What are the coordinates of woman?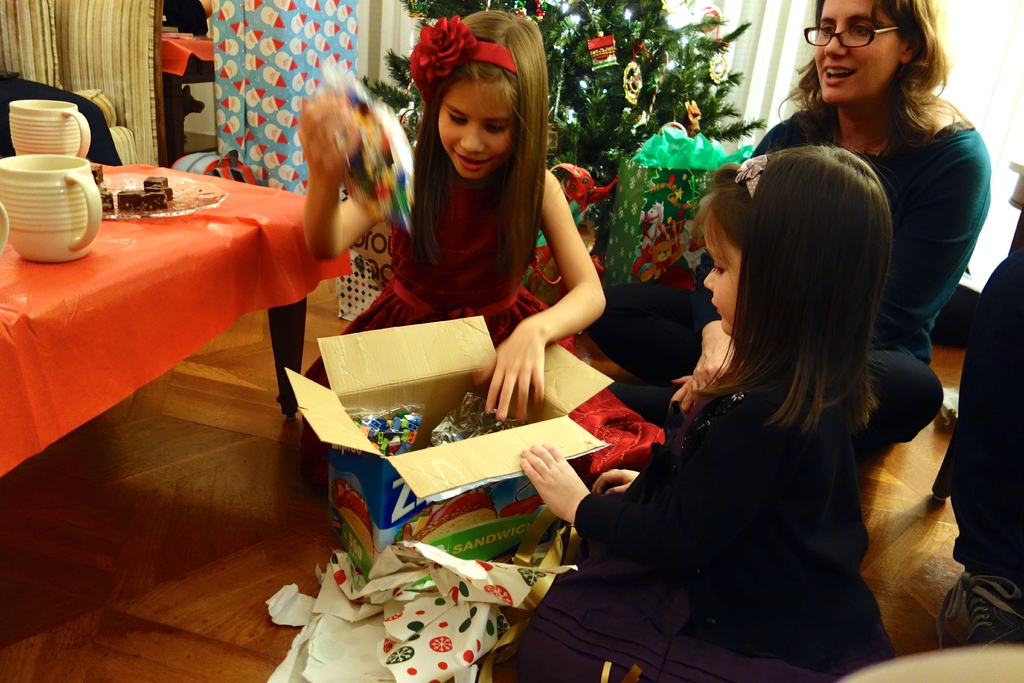
left=588, top=0, right=993, bottom=439.
